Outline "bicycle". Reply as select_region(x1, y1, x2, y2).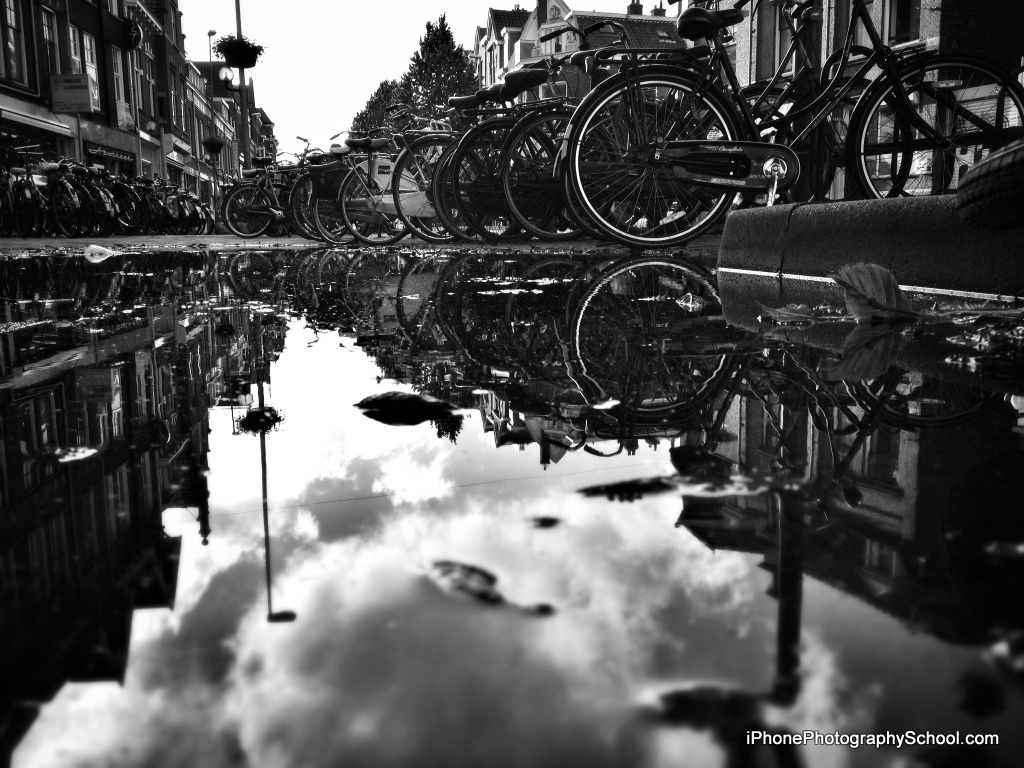
select_region(218, 149, 312, 241).
